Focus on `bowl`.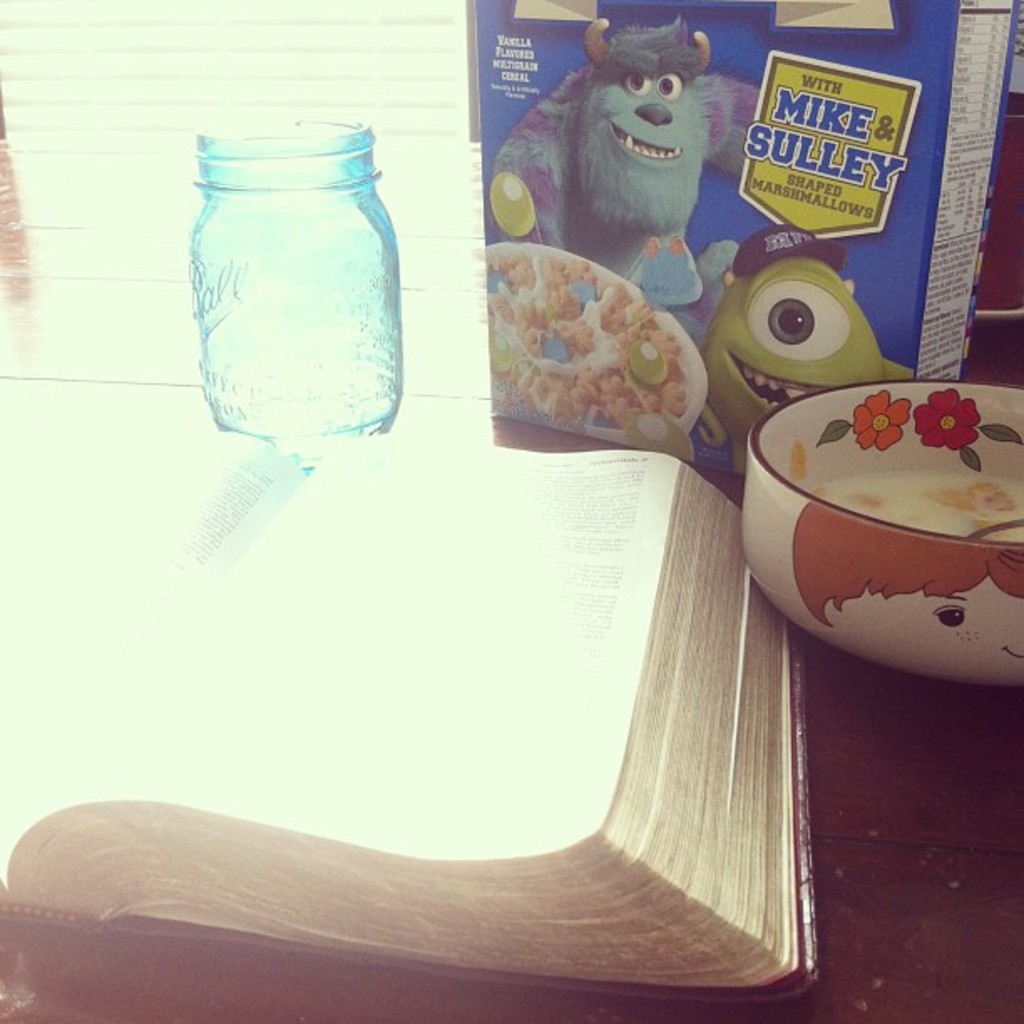
Focused at bbox(748, 371, 1022, 691).
